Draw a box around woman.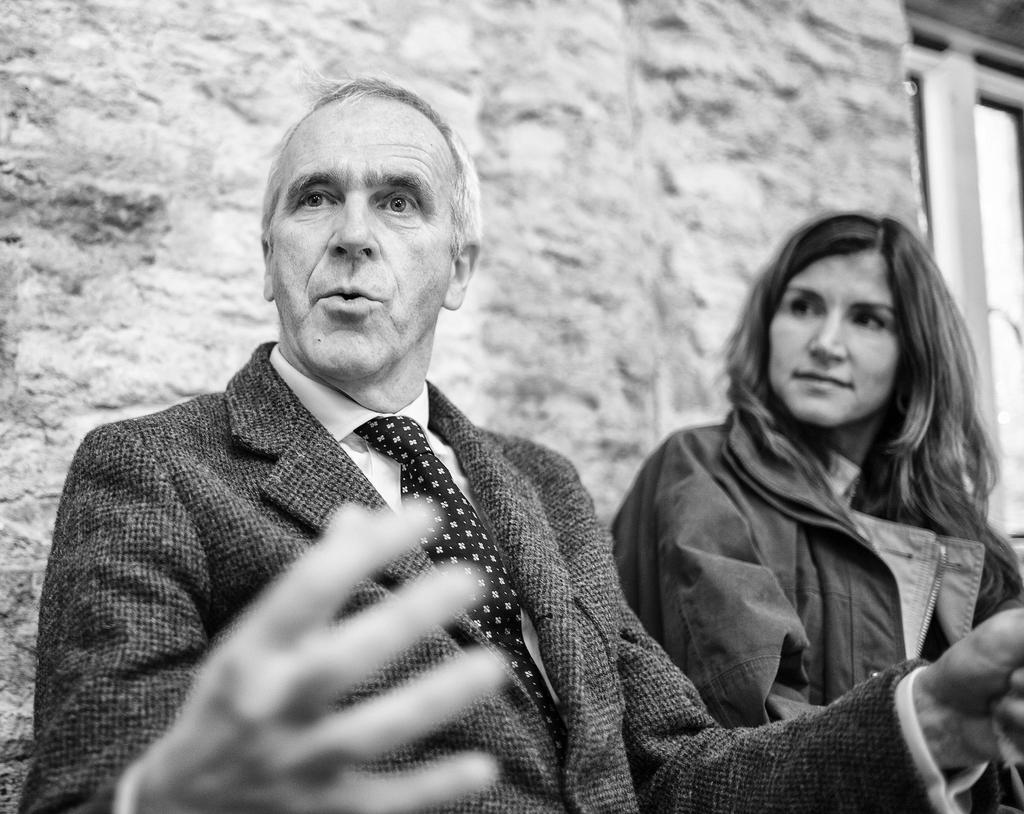
585/162/1004/813.
